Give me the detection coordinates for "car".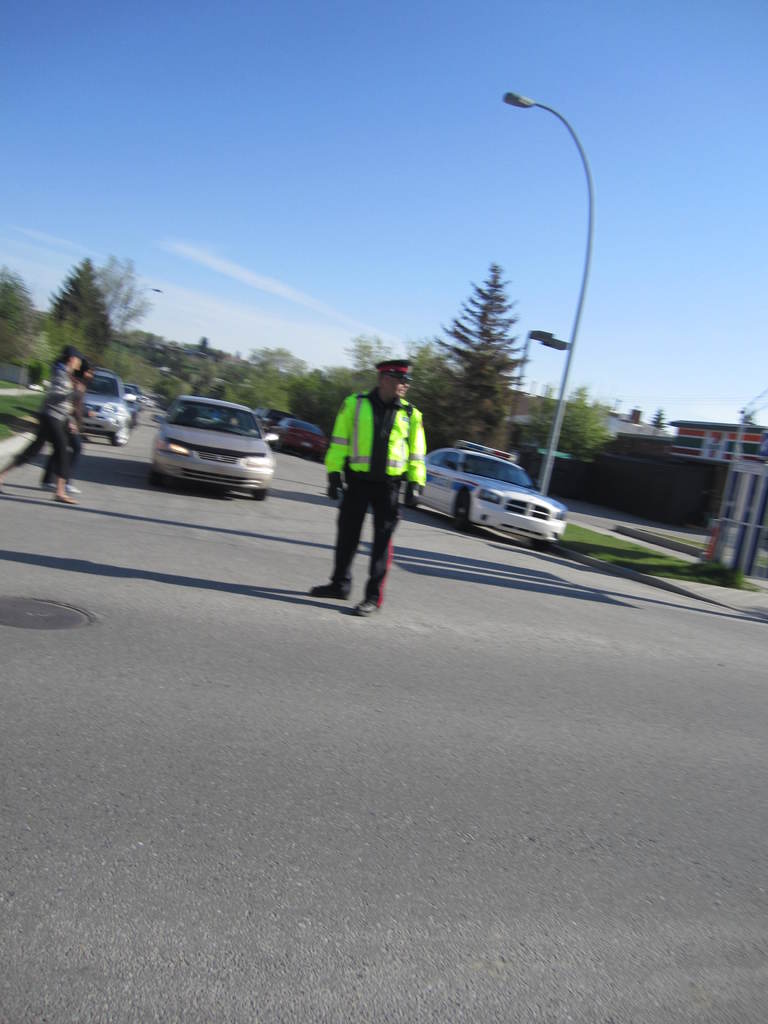
bbox=(146, 388, 290, 484).
